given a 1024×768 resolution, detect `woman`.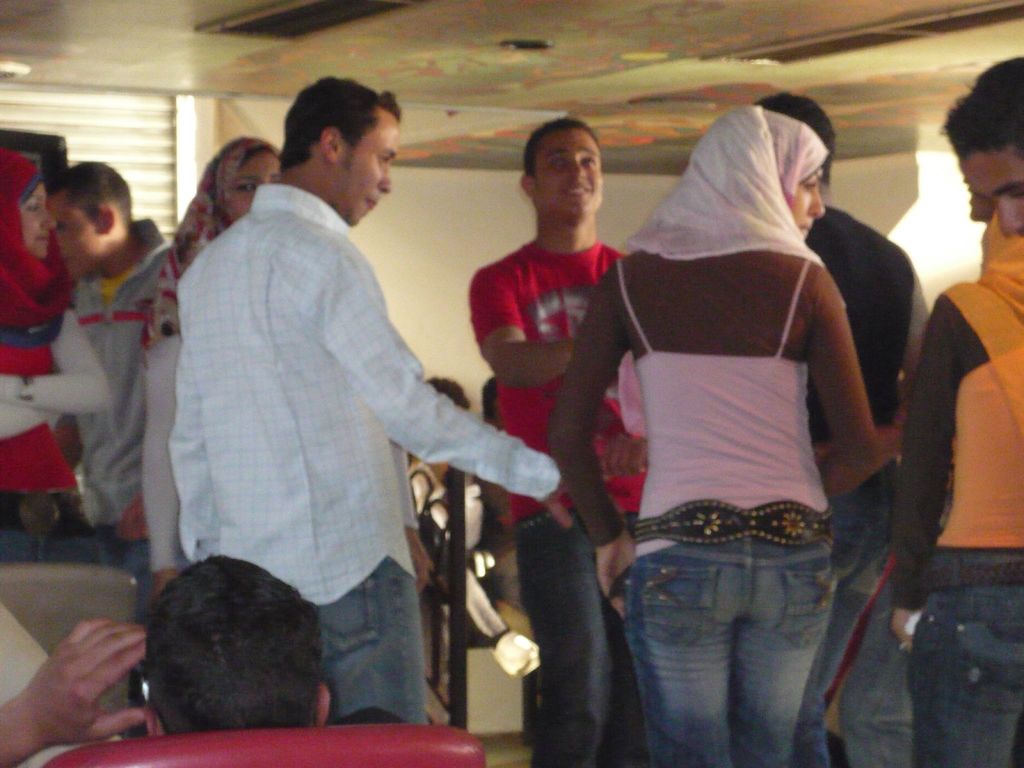
region(547, 107, 878, 767).
